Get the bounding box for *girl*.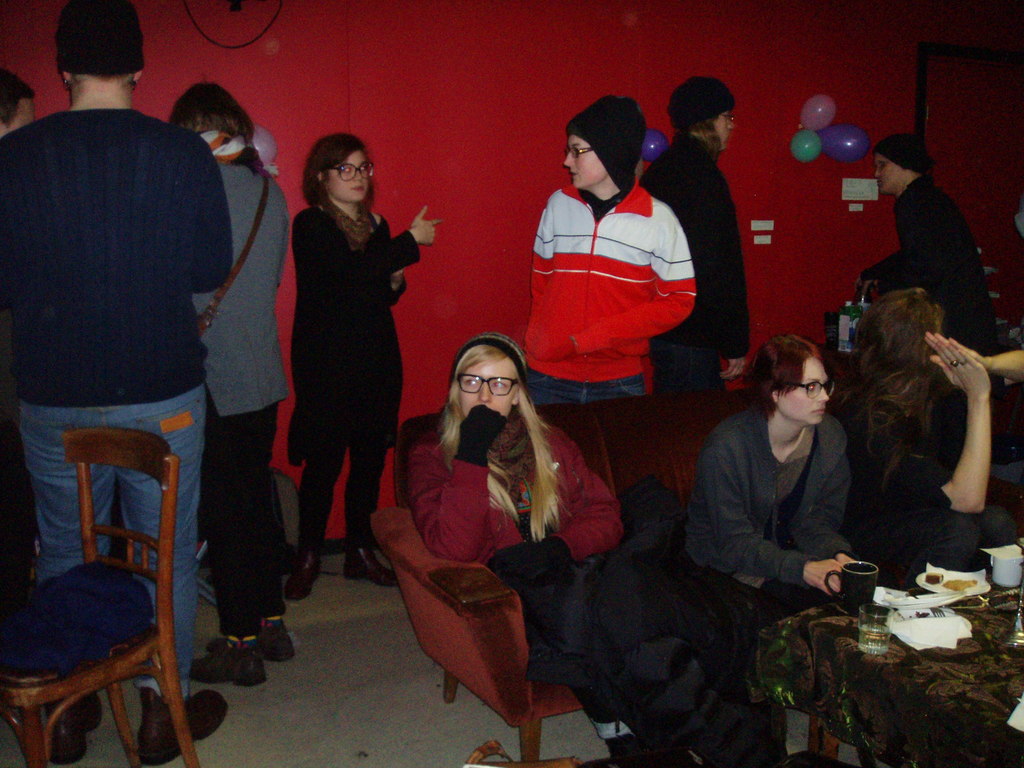
rect(685, 327, 877, 633).
